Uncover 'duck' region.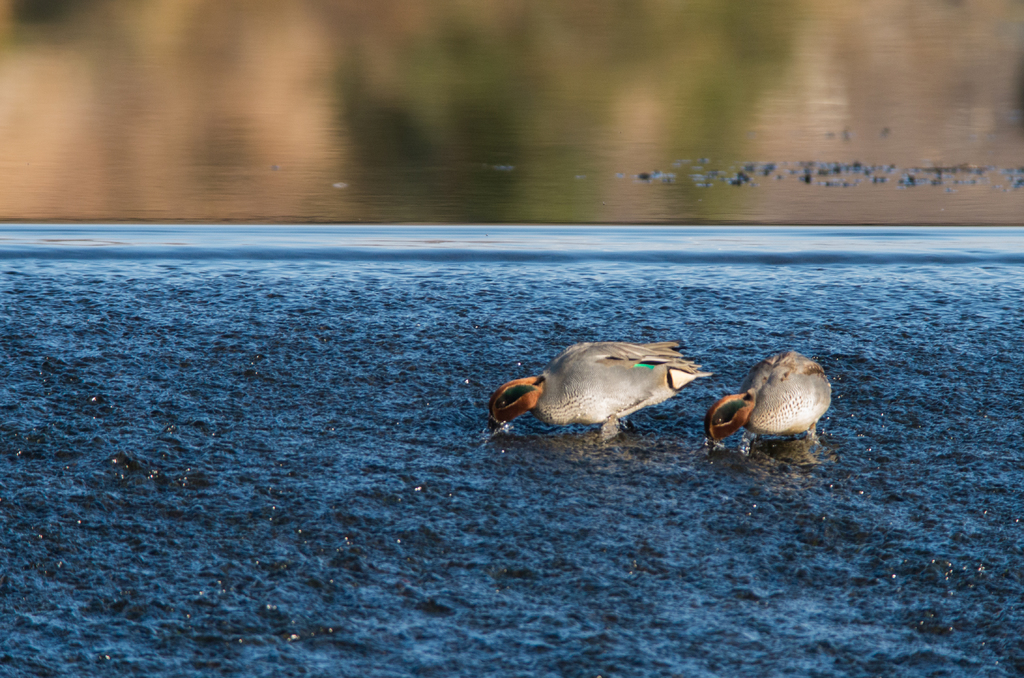
Uncovered: x1=692, y1=353, x2=833, y2=467.
